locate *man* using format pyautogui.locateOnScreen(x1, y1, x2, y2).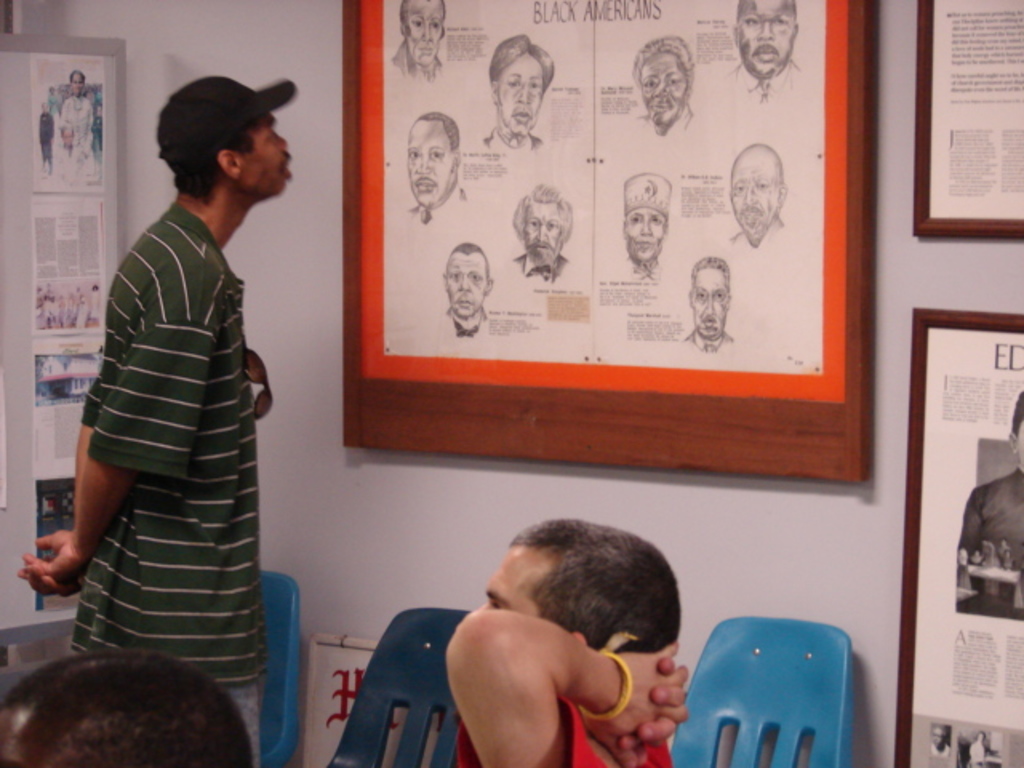
pyautogui.locateOnScreen(483, 30, 557, 154).
